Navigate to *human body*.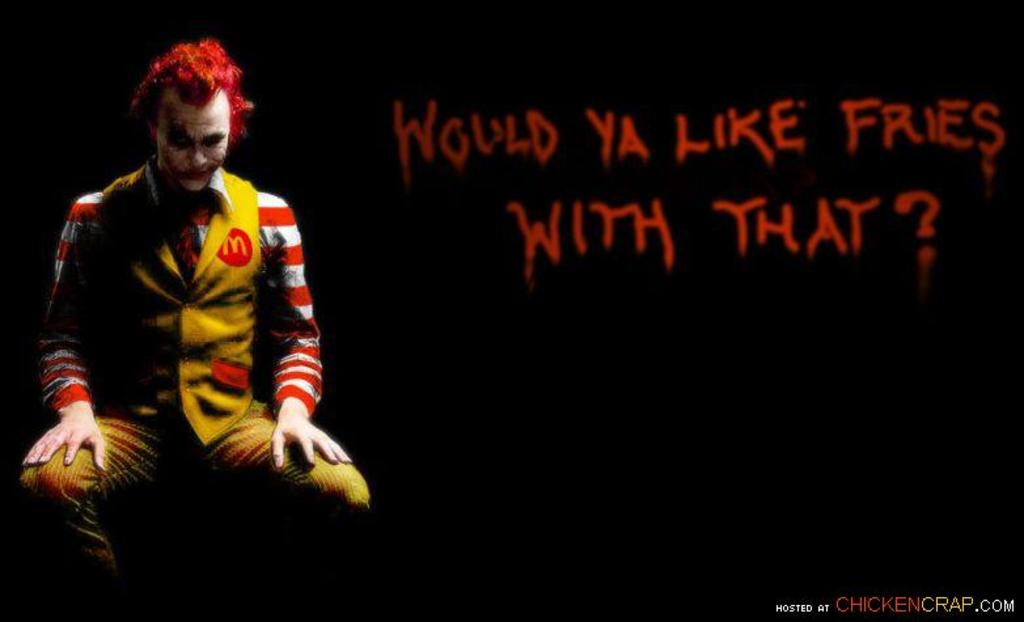
Navigation target: (18,16,334,546).
